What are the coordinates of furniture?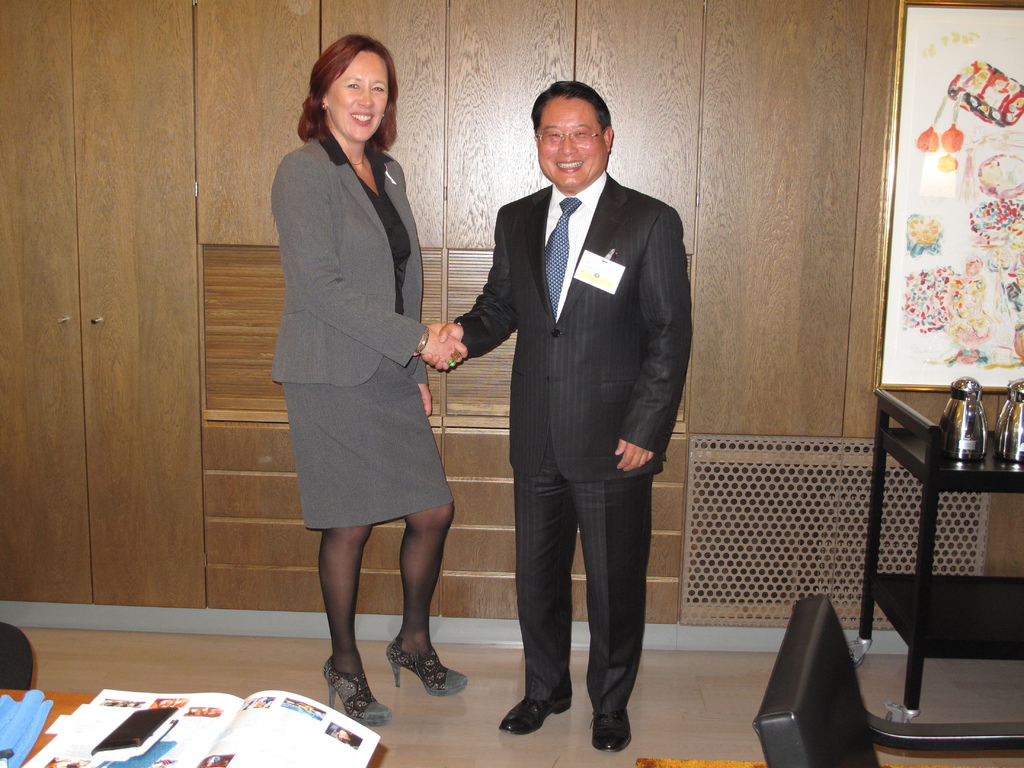
bbox(848, 388, 1023, 721).
